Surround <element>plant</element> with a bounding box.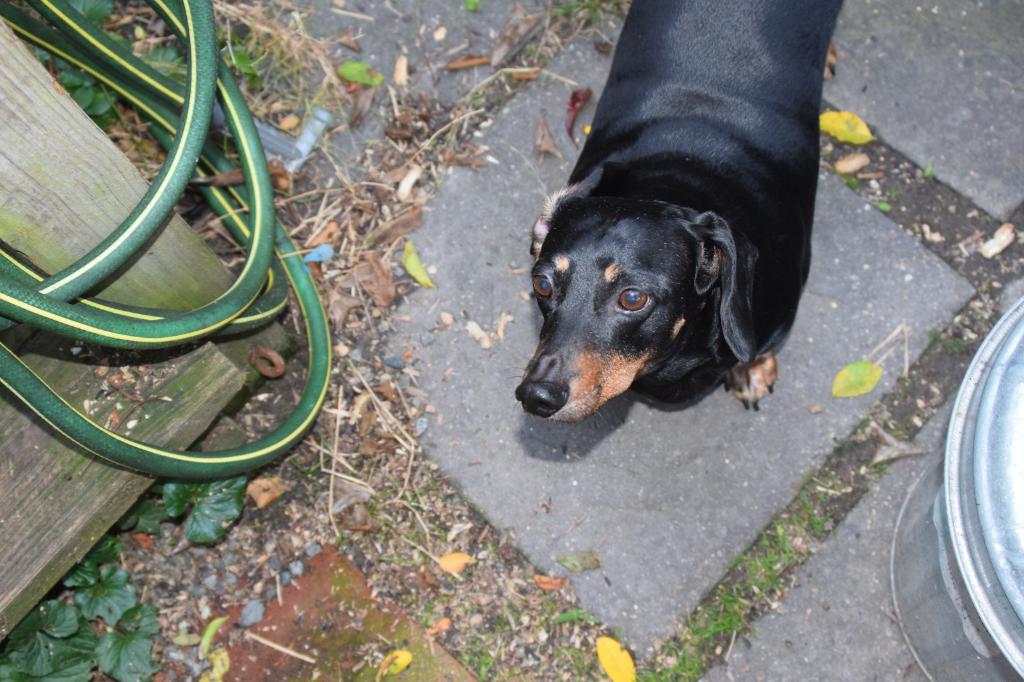
6 0 269 139.
